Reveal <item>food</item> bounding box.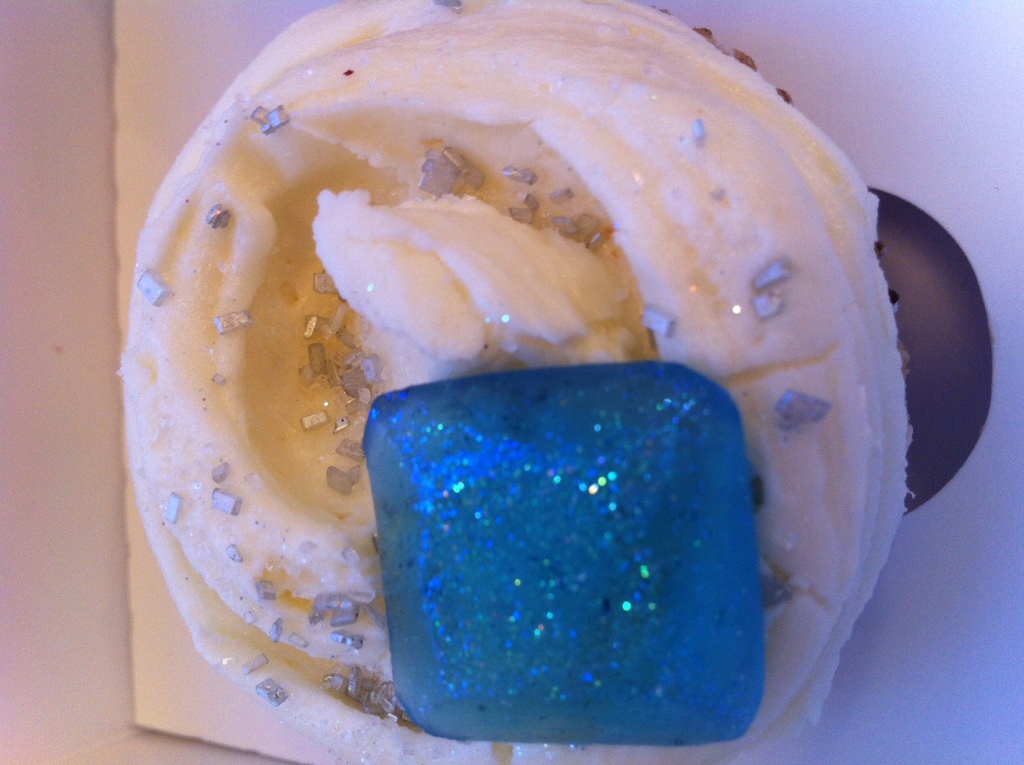
Revealed: [x1=362, y1=360, x2=766, y2=748].
